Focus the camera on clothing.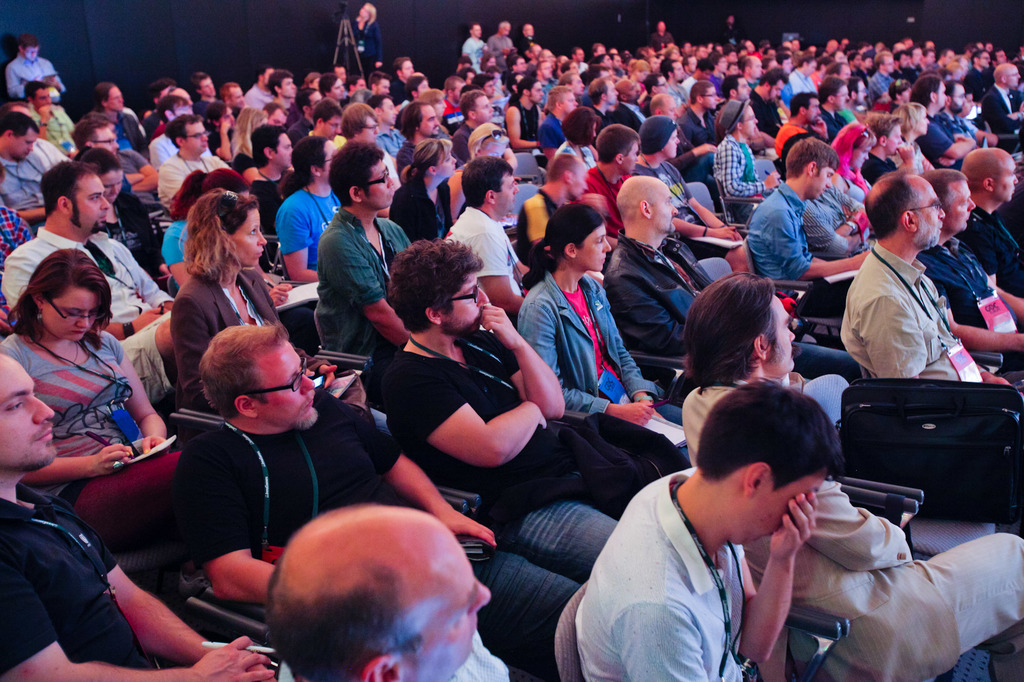
Focus region: [280,107,314,155].
